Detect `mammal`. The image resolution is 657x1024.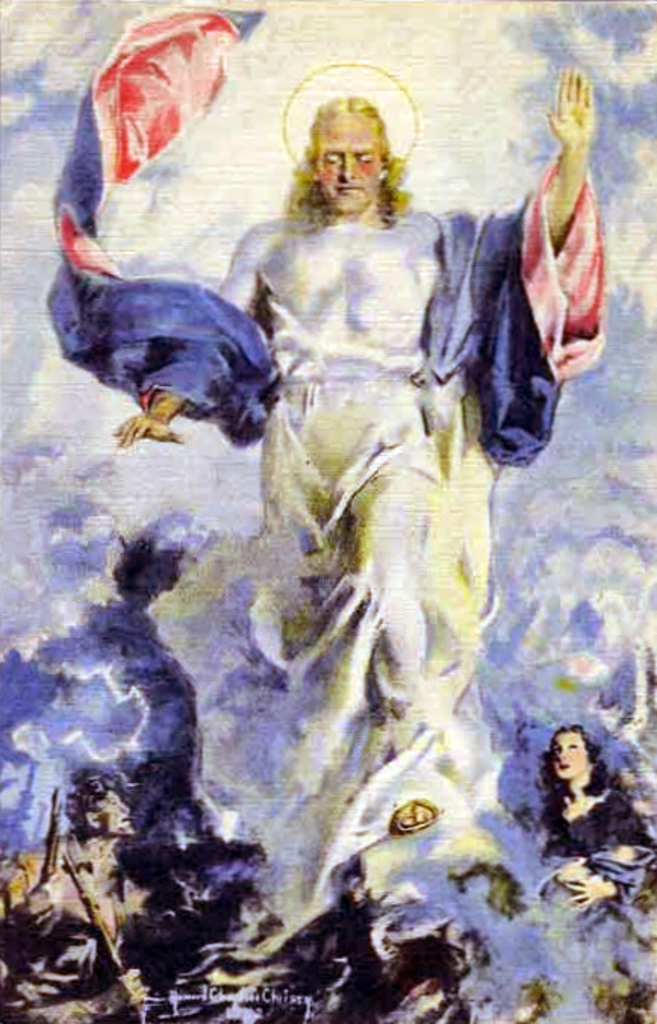
locate(59, 0, 584, 998).
